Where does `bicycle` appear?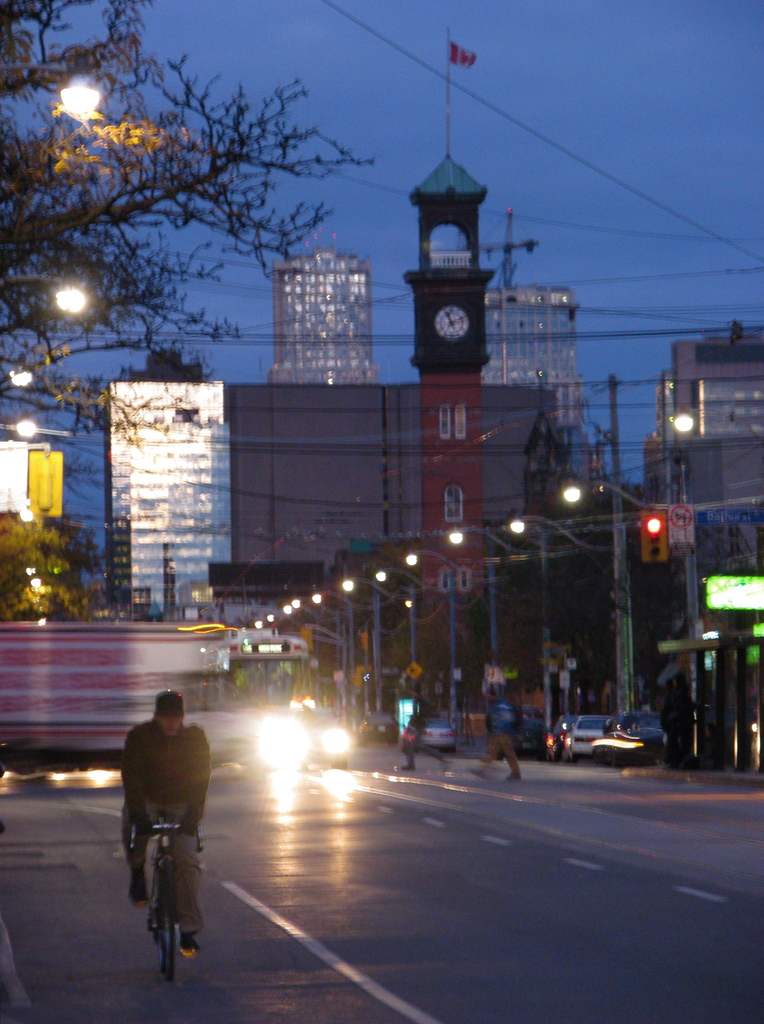
Appears at bbox(120, 811, 197, 979).
